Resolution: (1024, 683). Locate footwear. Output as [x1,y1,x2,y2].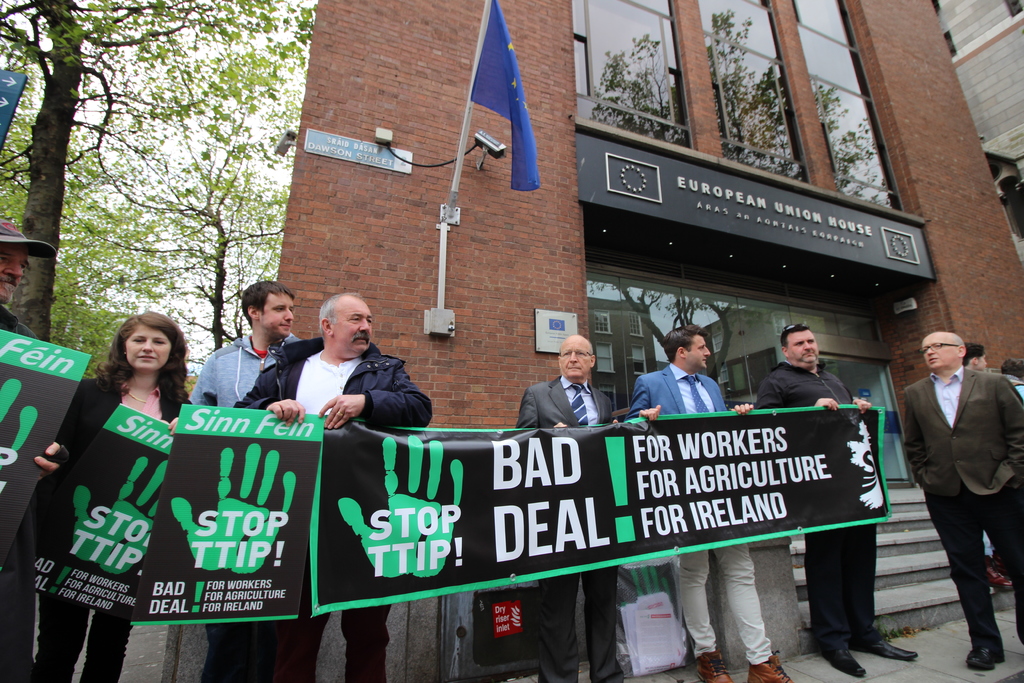
[962,645,1005,673].
